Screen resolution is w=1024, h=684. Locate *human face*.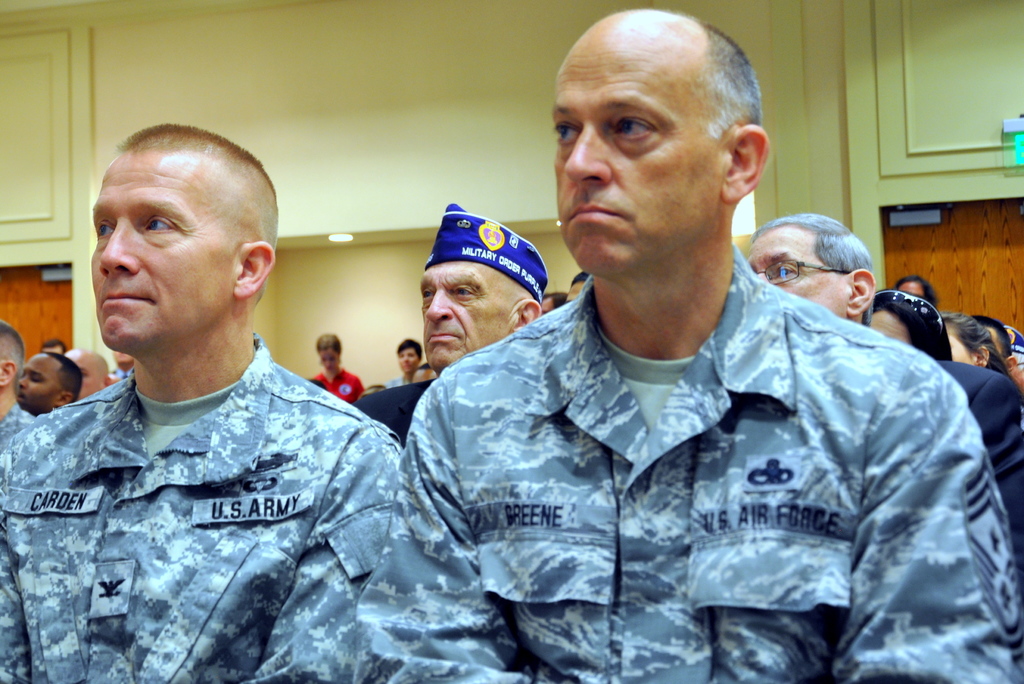
select_region(17, 355, 62, 408).
